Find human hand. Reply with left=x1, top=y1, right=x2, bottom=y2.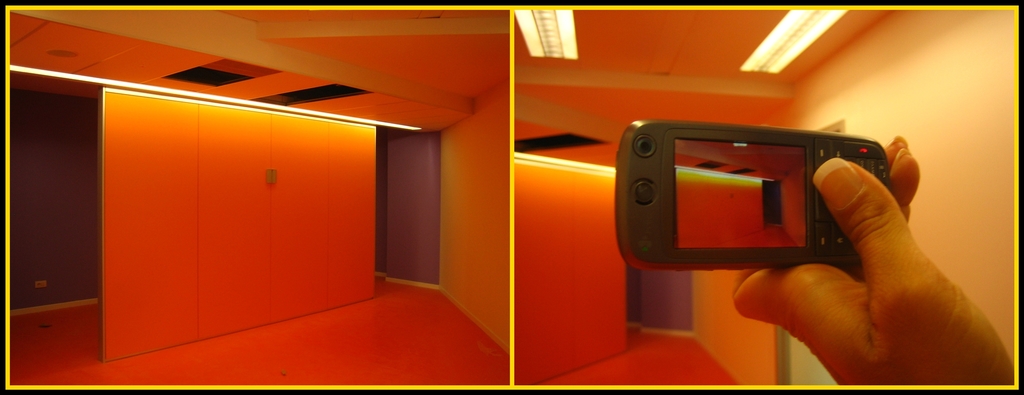
left=728, top=133, right=1015, bottom=384.
